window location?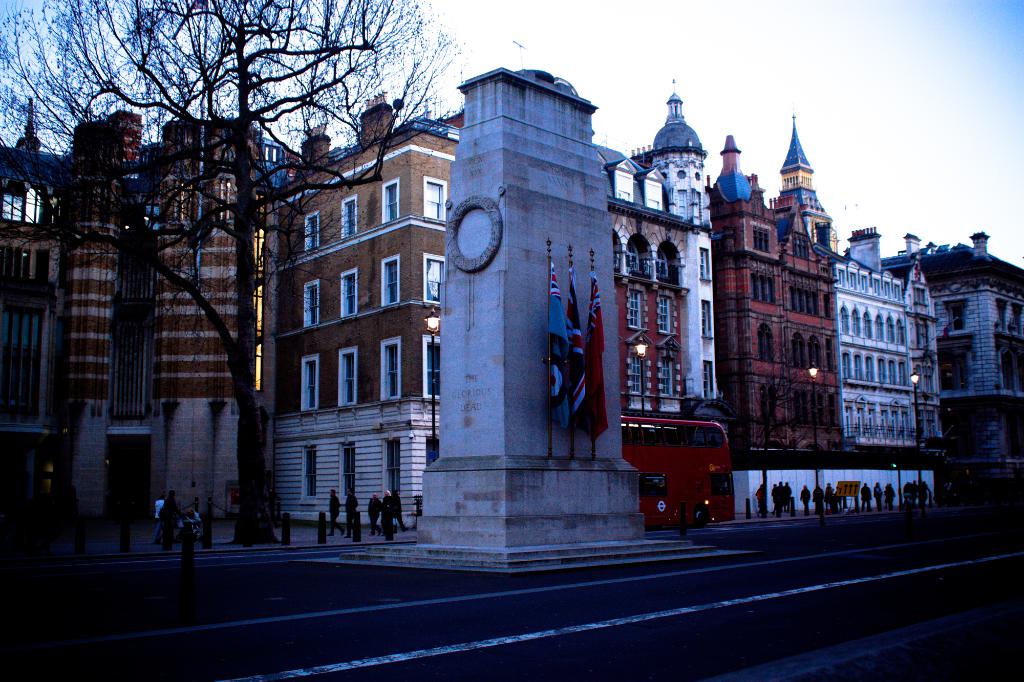
<box>896,289,901,297</box>
